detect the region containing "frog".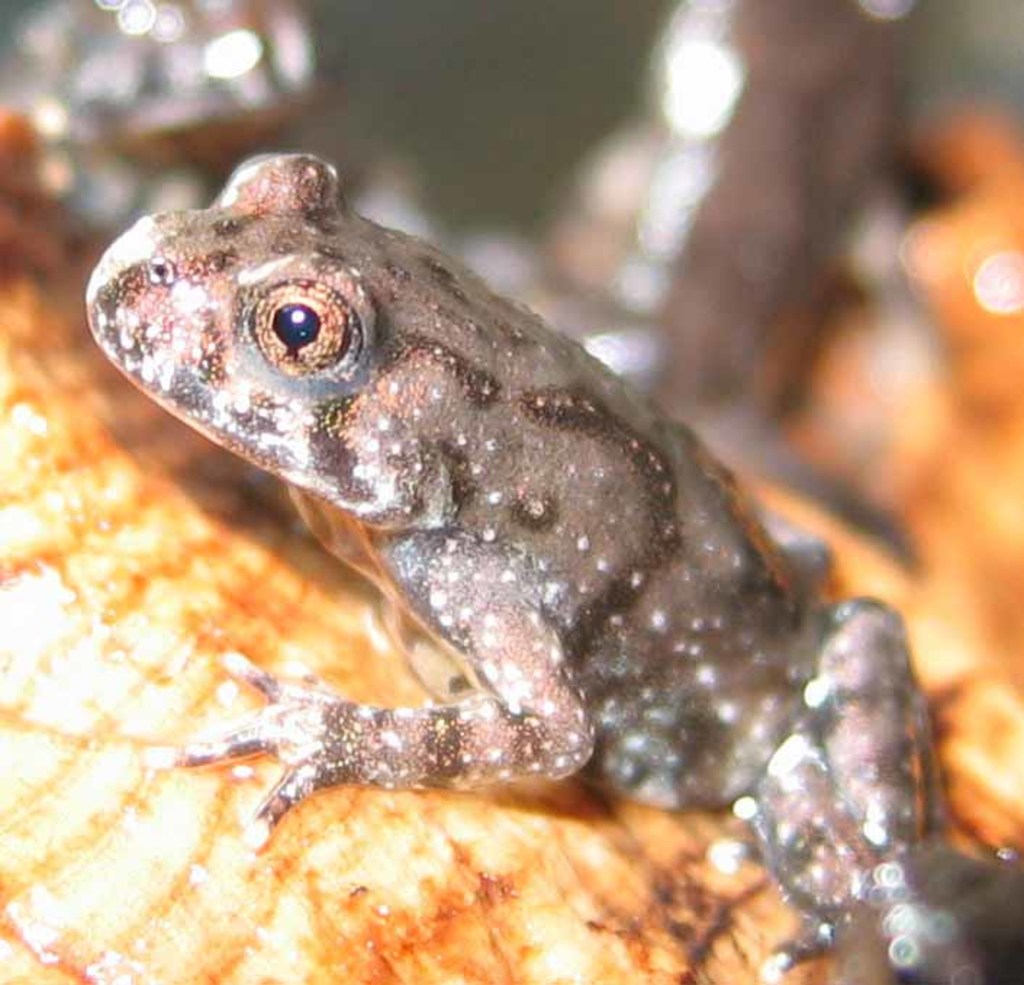
region(78, 154, 954, 976).
